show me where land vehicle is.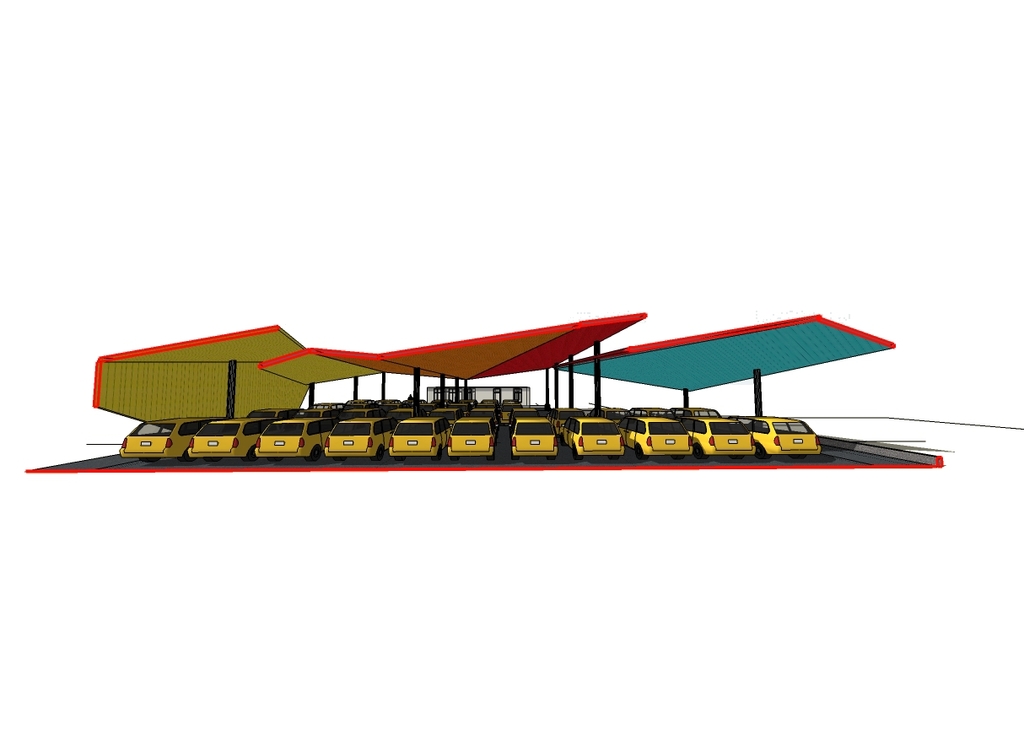
land vehicle is at l=321, t=418, r=395, b=459.
